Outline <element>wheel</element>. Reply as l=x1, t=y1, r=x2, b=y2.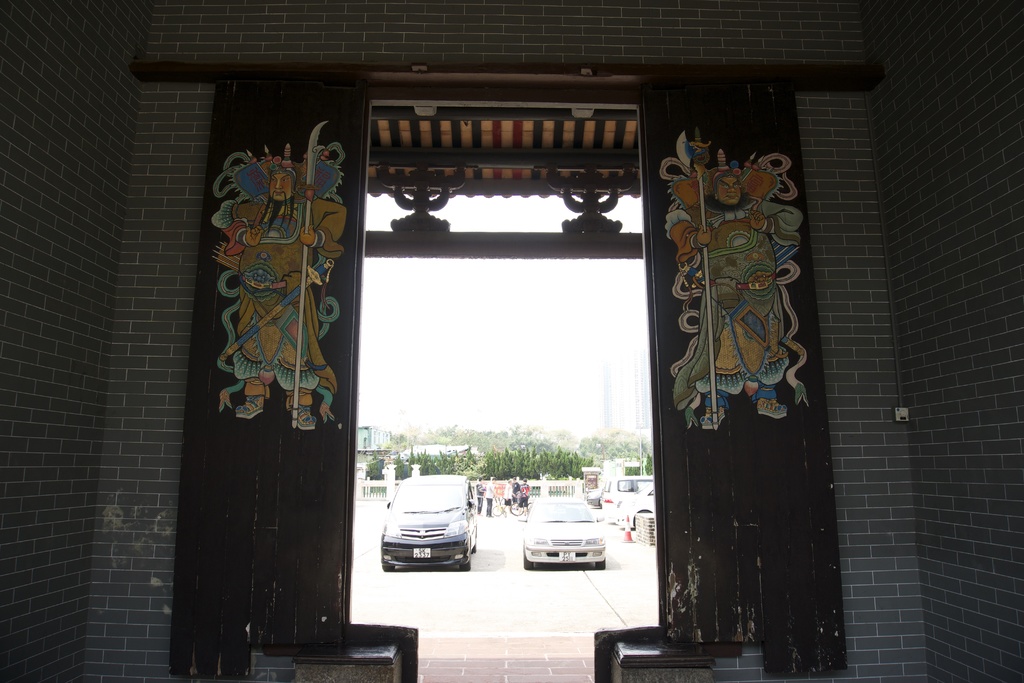
l=510, t=500, r=526, b=515.
